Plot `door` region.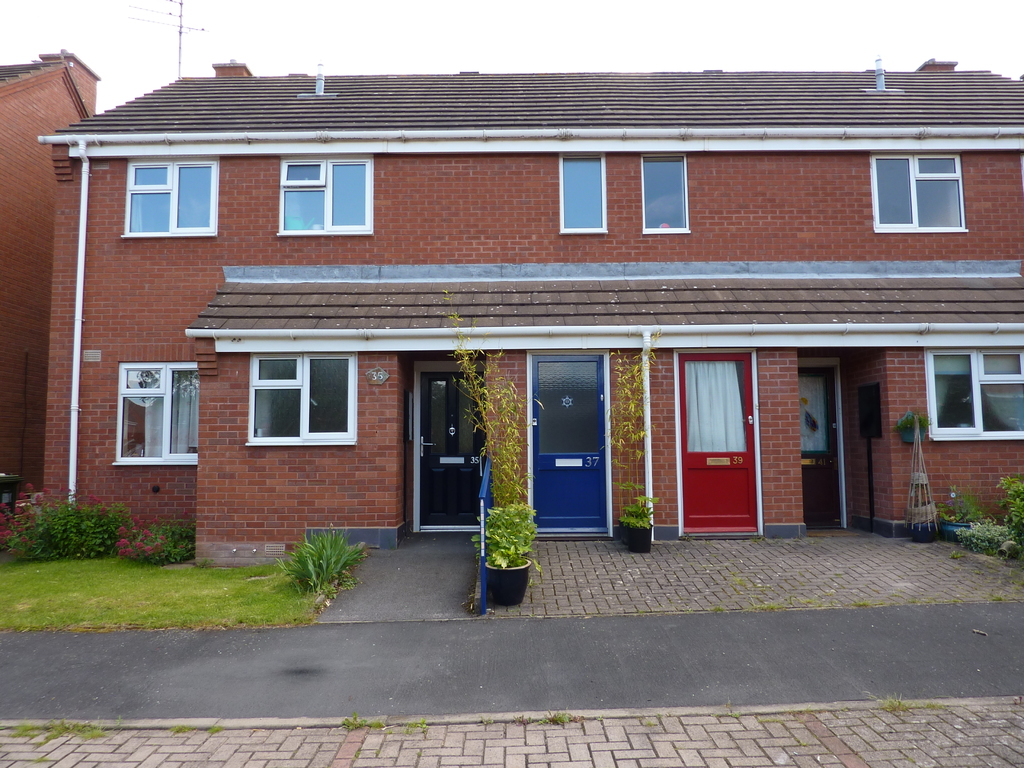
Plotted at (x1=679, y1=352, x2=764, y2=533).
